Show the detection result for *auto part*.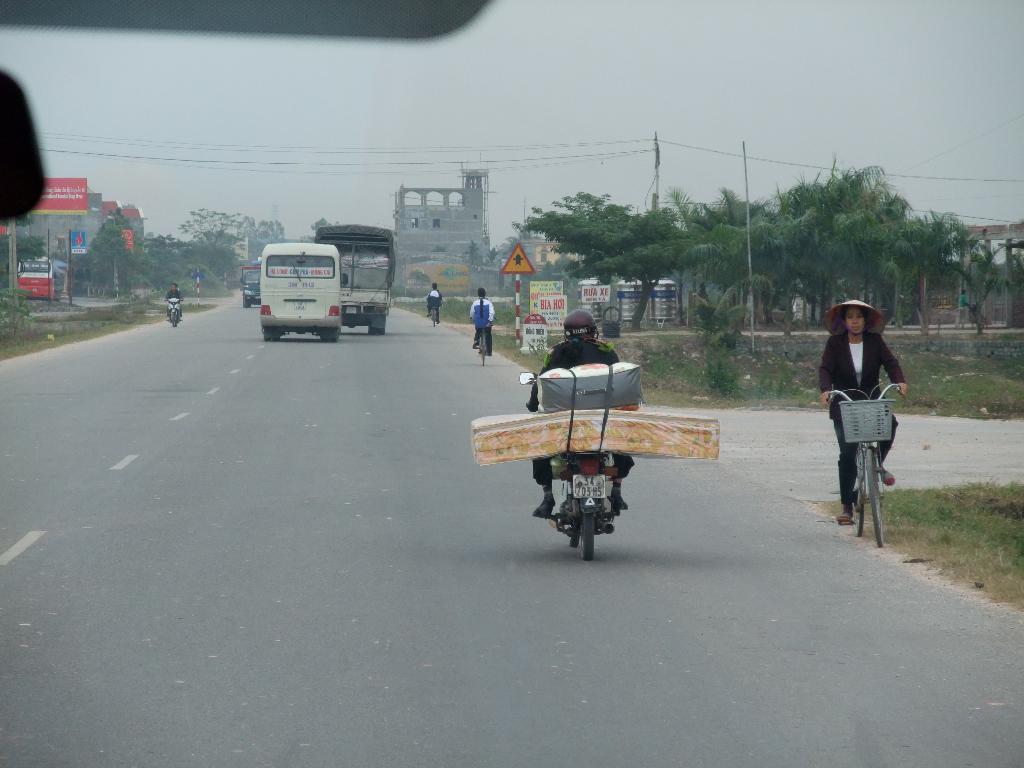
left=568, top=494, right=590, bottom=562.
